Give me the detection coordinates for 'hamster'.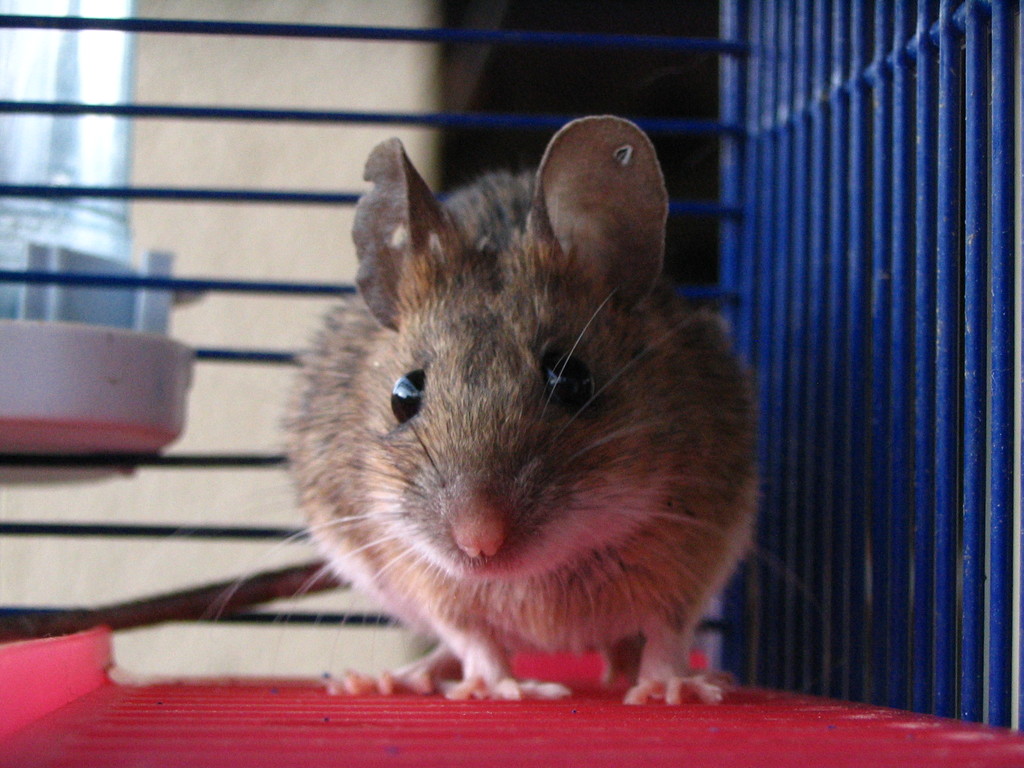
(194,114,767,706).
